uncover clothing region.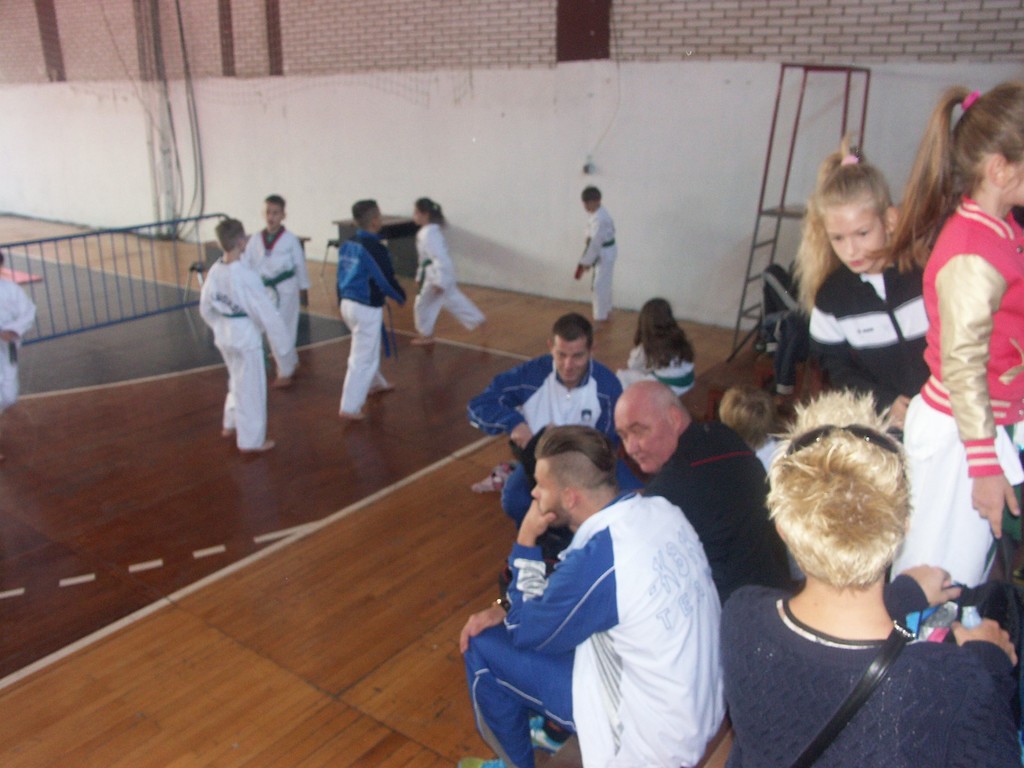
Uncovered: box=[0, 268, 52, 406].
